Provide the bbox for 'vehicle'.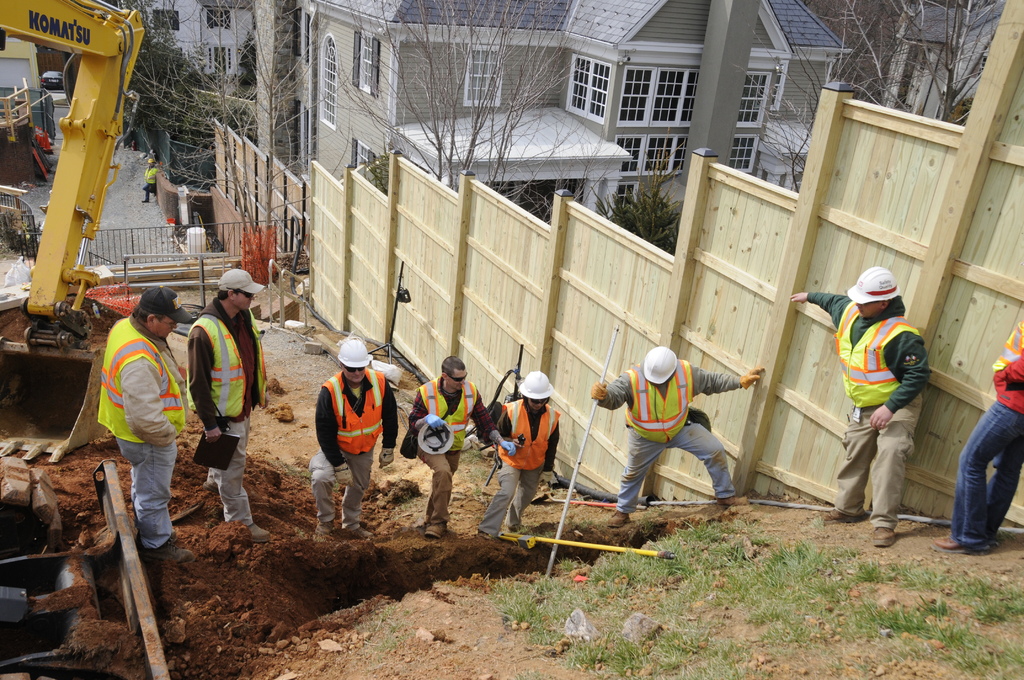
{"left": 0, "top": 0, "right": 147, "bottom": 466}.
